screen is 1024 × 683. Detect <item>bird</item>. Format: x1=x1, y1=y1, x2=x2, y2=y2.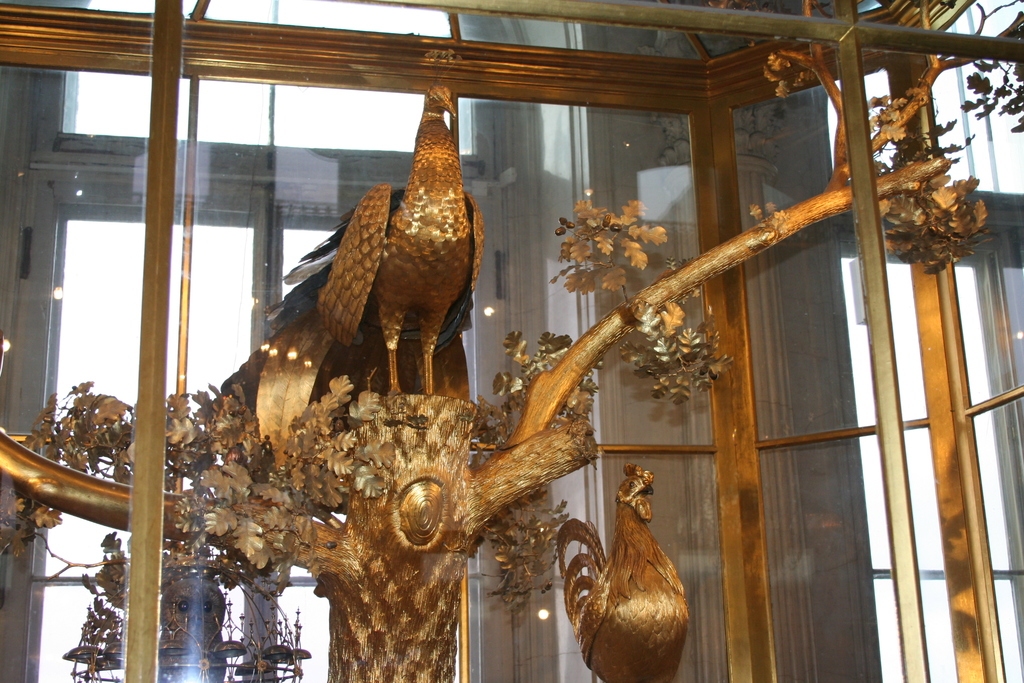
x1=556, y1=466, x2=691, y2=682.
